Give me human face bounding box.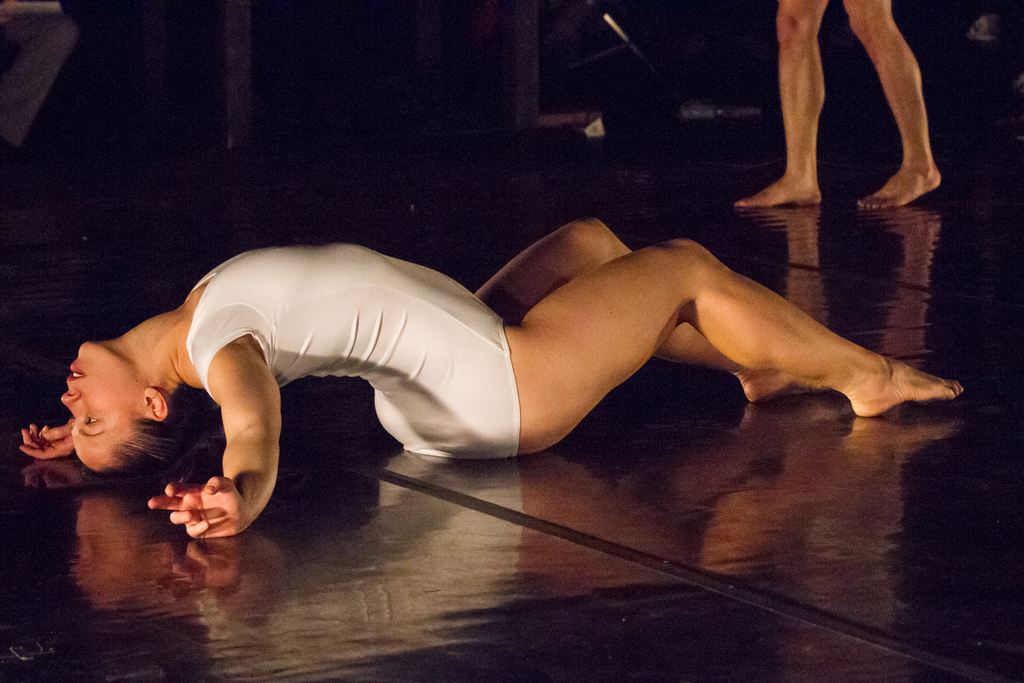
[58, 340, 142, 472].
